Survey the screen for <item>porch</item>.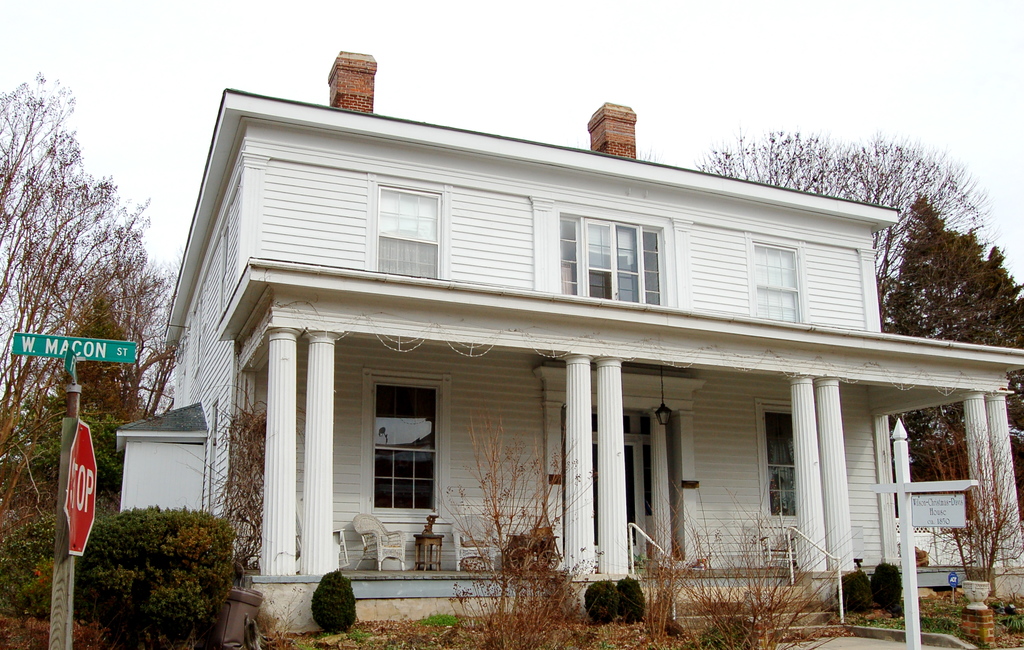
Survey found: [625,522,839,628].
